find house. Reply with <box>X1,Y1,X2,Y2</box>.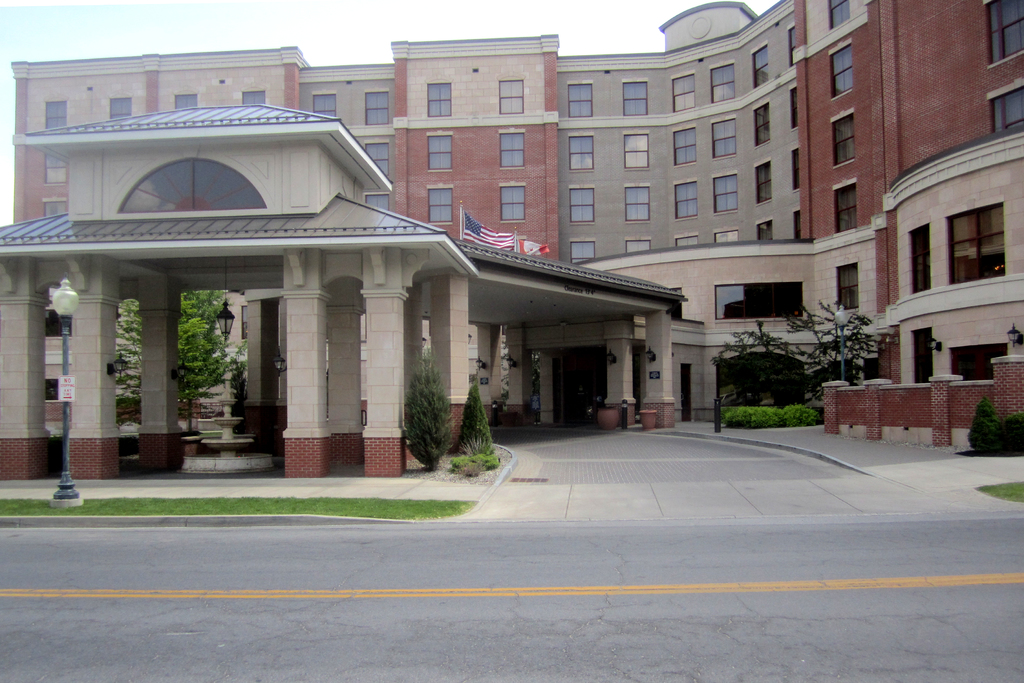
<box>0,0,1023,494</box>.
